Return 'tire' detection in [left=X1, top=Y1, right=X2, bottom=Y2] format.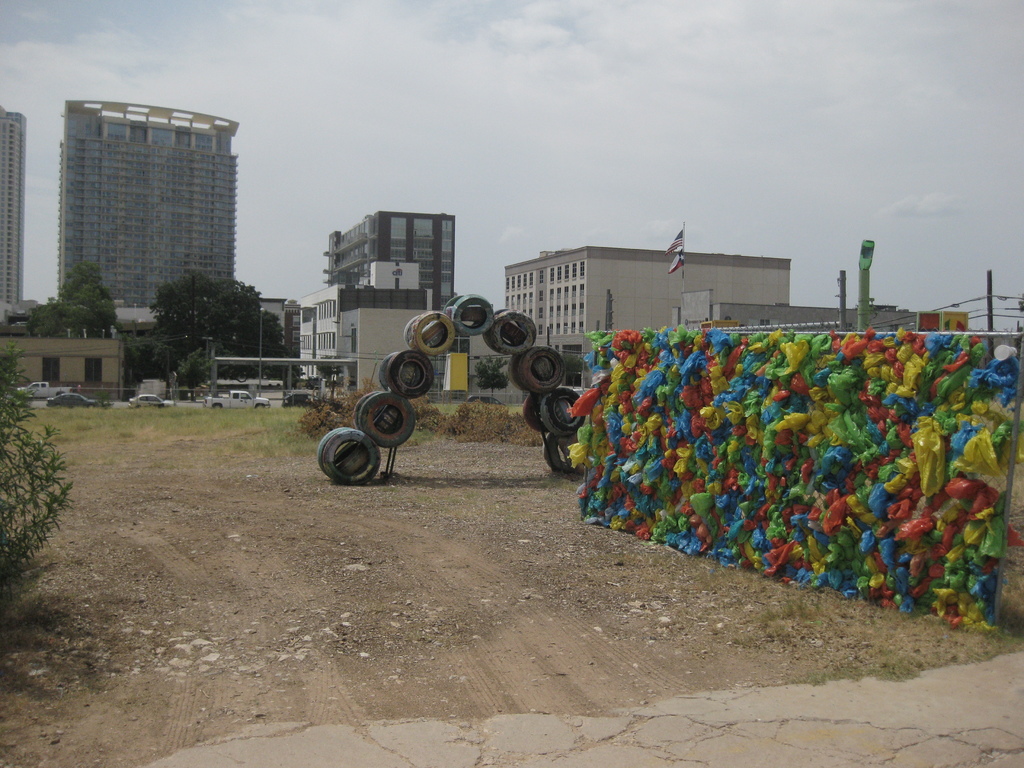
[left=383, top=353, right=433, bottom=397].
